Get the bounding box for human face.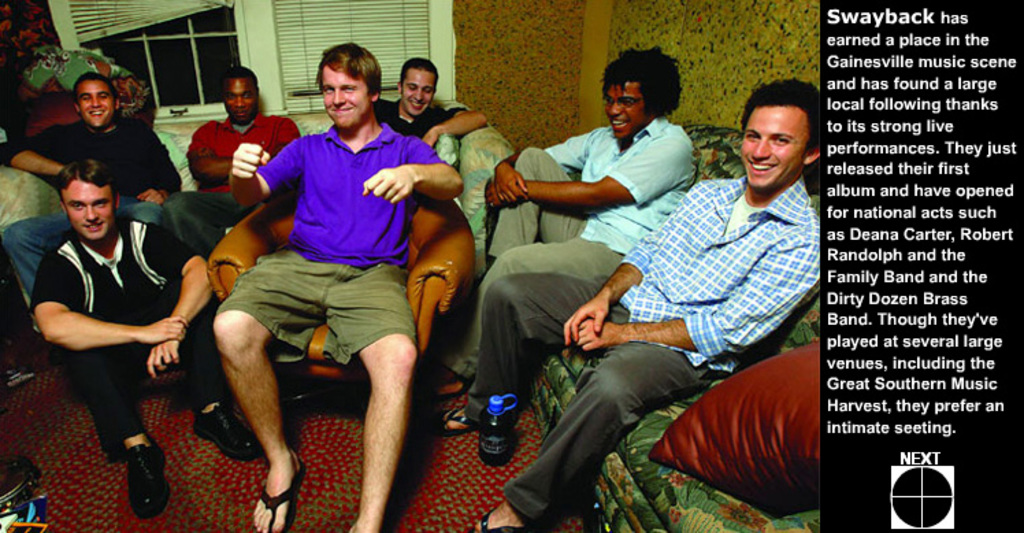
605/81/646/137.
